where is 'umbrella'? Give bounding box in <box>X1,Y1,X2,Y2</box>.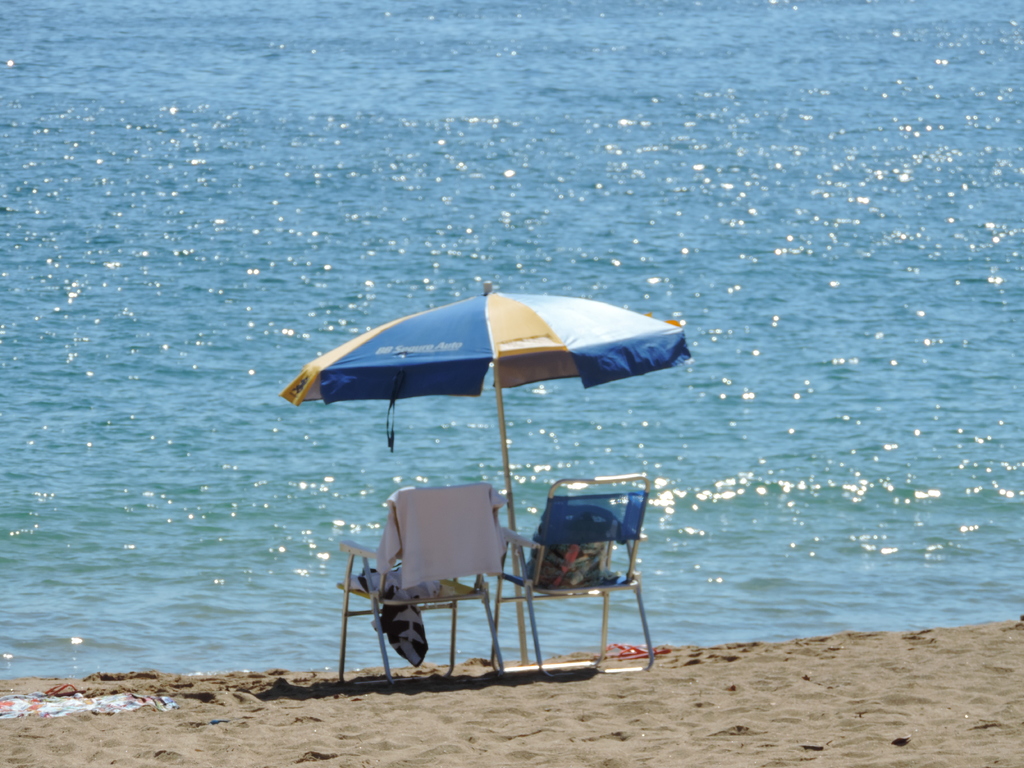
<box>278,284,692,667</box>.
